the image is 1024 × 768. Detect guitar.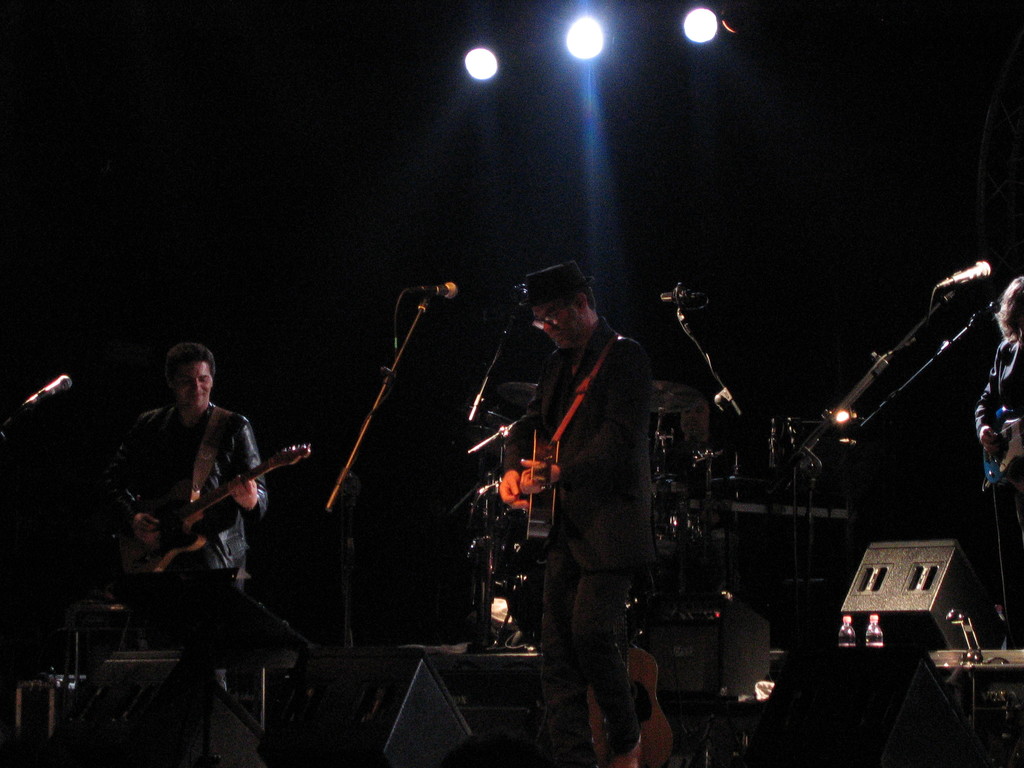
Detection: region(975, 404, 1023, 484).
